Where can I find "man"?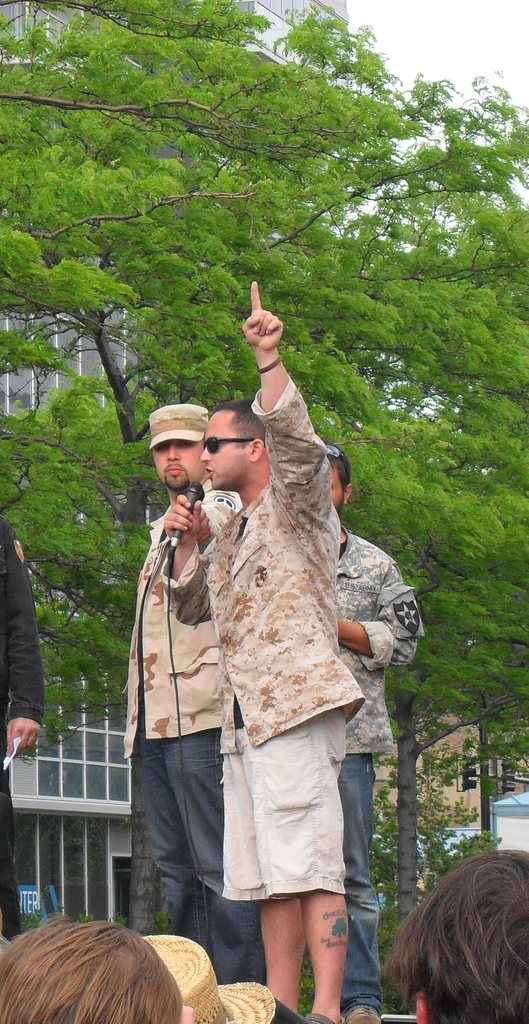
You can find it at region(113, 396, 286, 1010).
